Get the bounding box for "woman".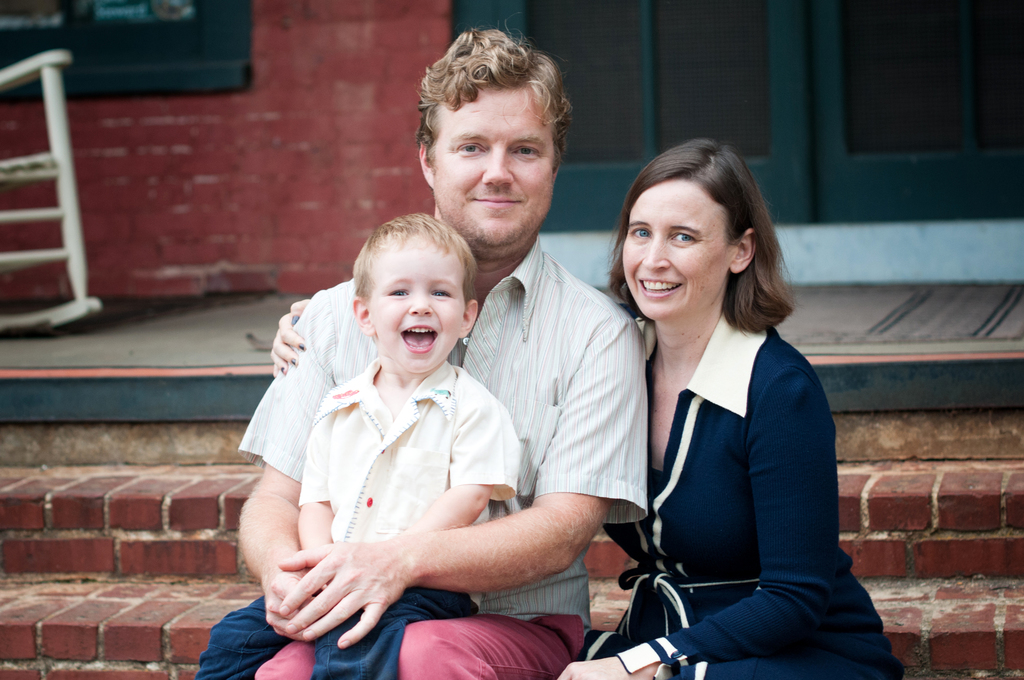
Rect(591, 140, 863, 661).
